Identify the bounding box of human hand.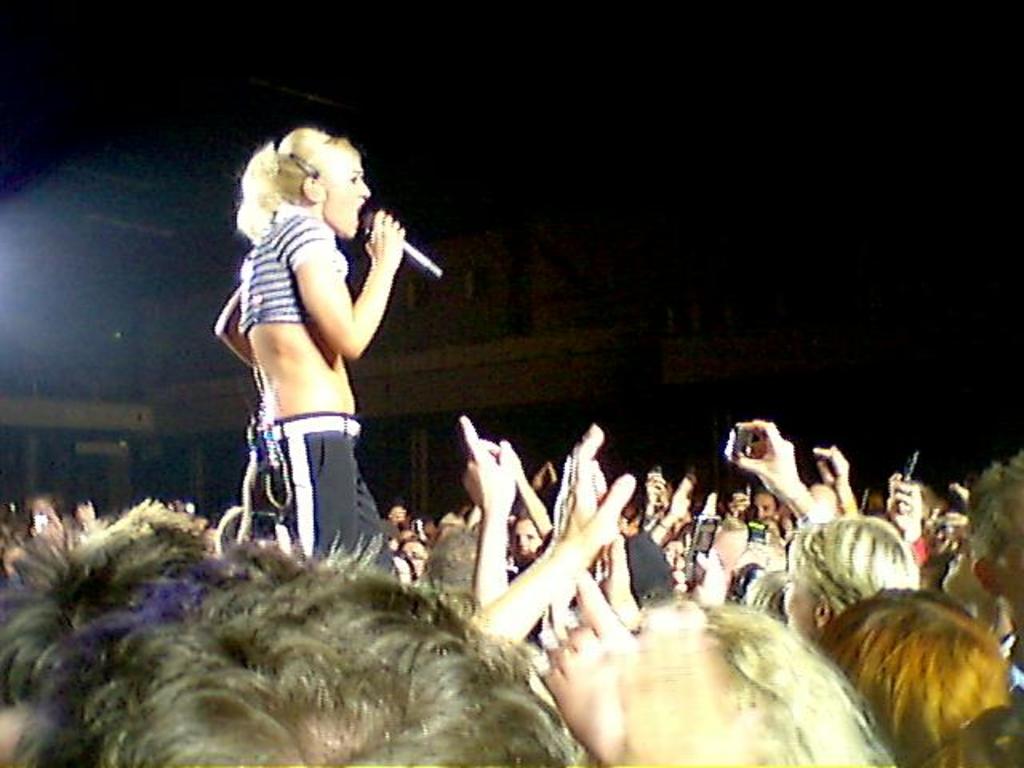
box=[640, 470, 667, 502].
